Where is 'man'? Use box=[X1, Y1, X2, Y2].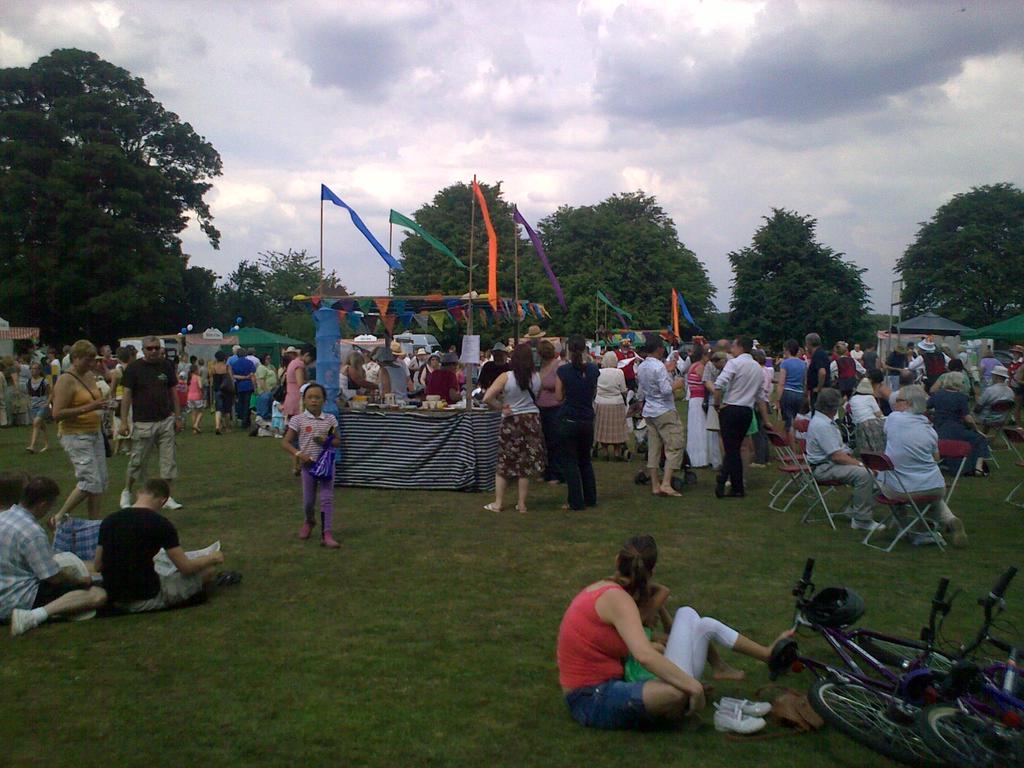
box=[637, 336, 689, 500].
